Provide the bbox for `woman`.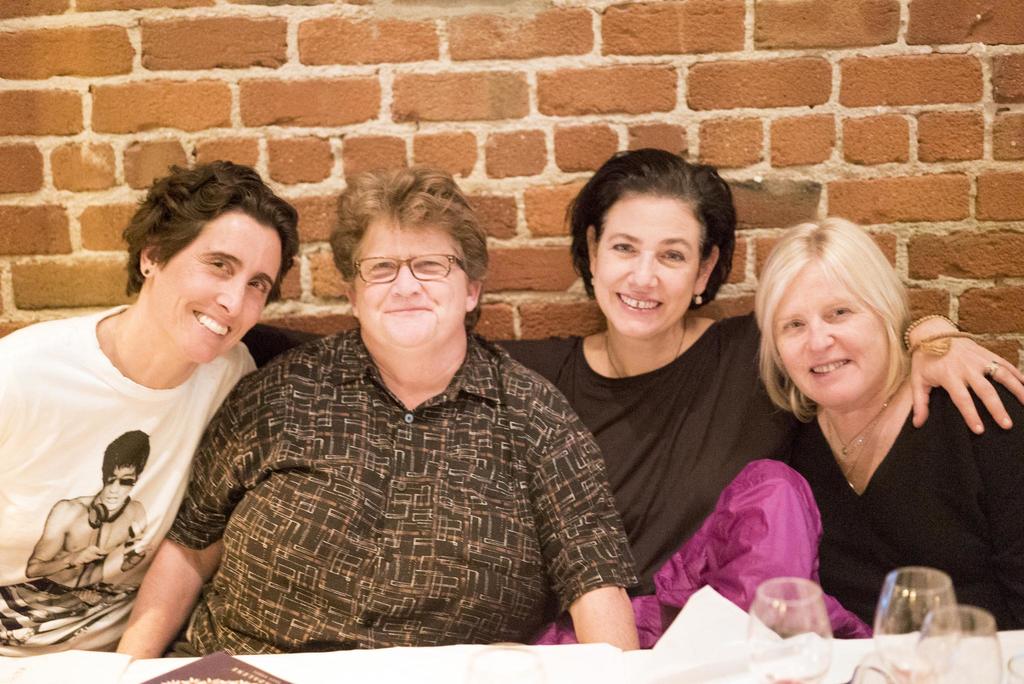
(left=236, top=143, right=1023, bottom=646).
